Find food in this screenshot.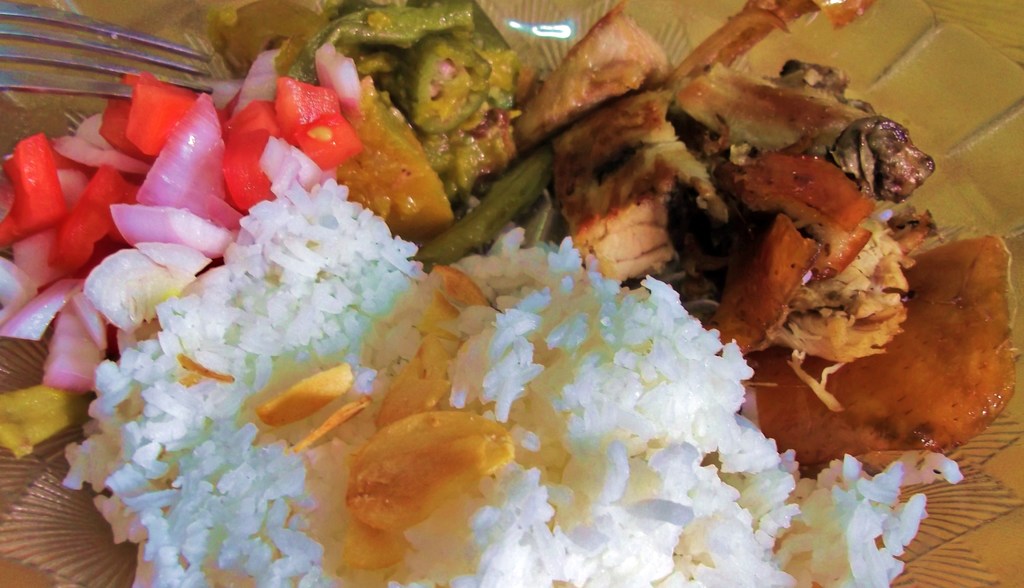
The bounding box for food is (x1=0, y1=0, x2=1023, y2=587).
